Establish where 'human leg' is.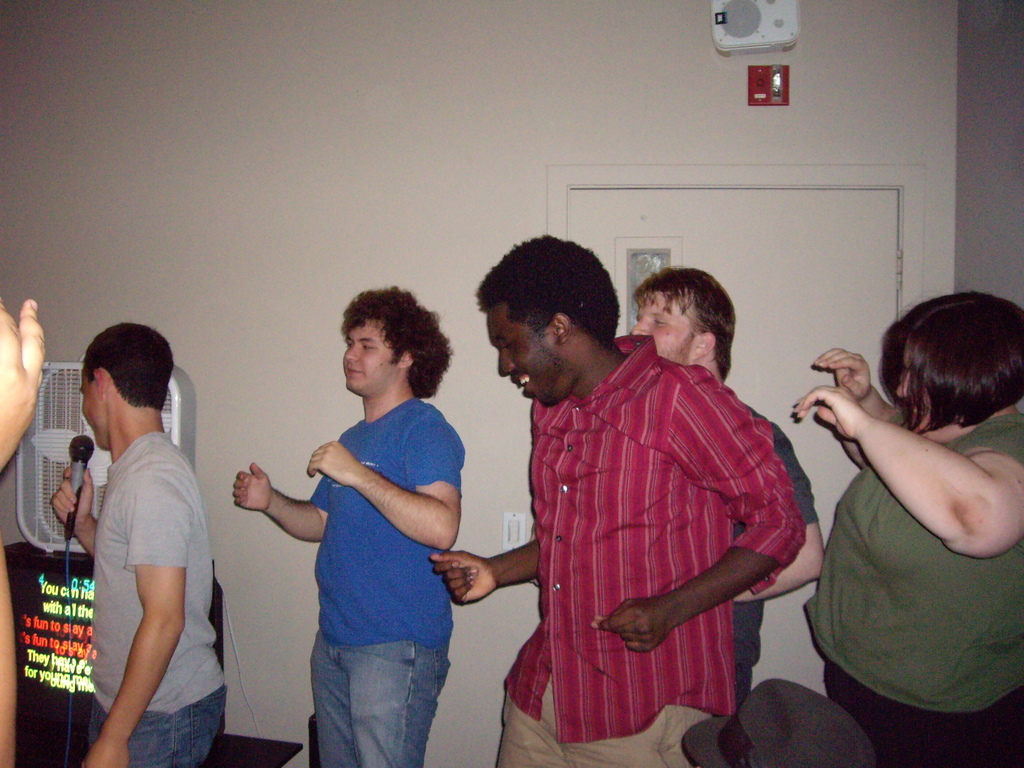
Established at <bbox>348, 657, 457, 767</bbox>.
